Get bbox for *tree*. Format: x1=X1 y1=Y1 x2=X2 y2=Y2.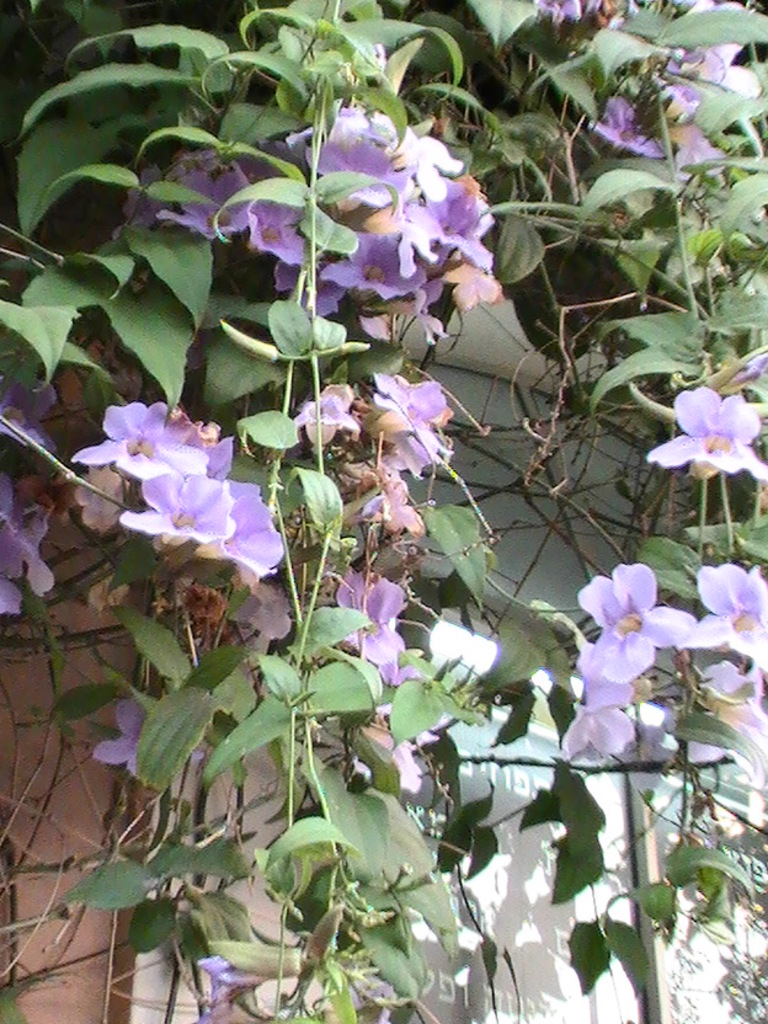
x1=0 y1=0 x2=767 y2=1023.
